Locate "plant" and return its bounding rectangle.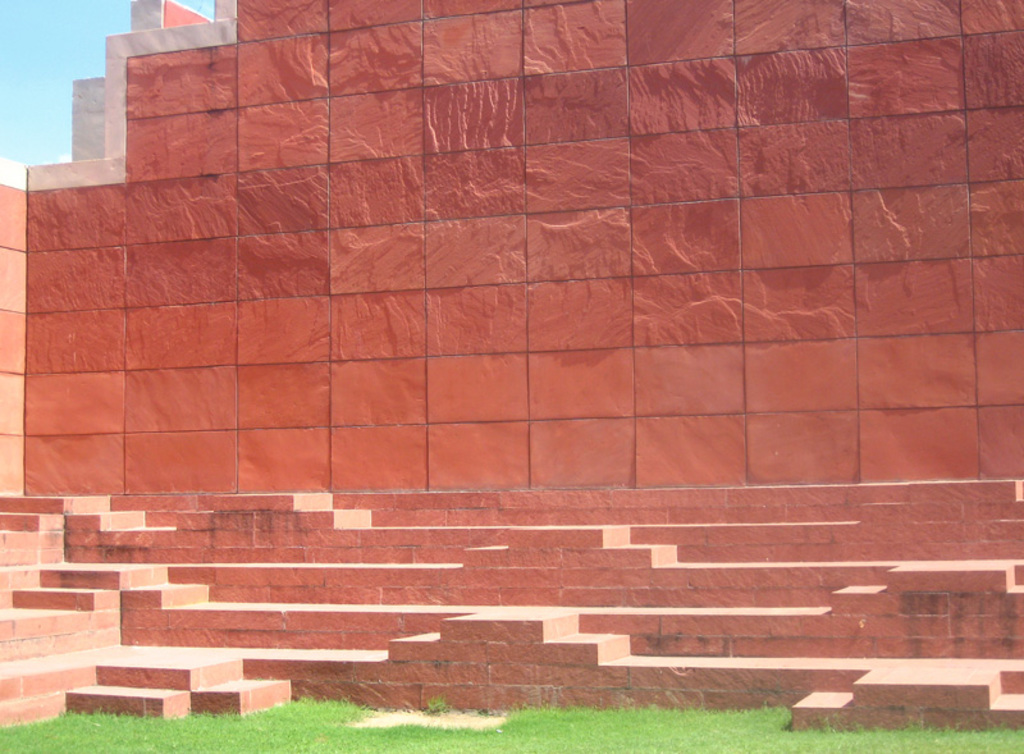
bbox=(421, 695, 443, 716).
